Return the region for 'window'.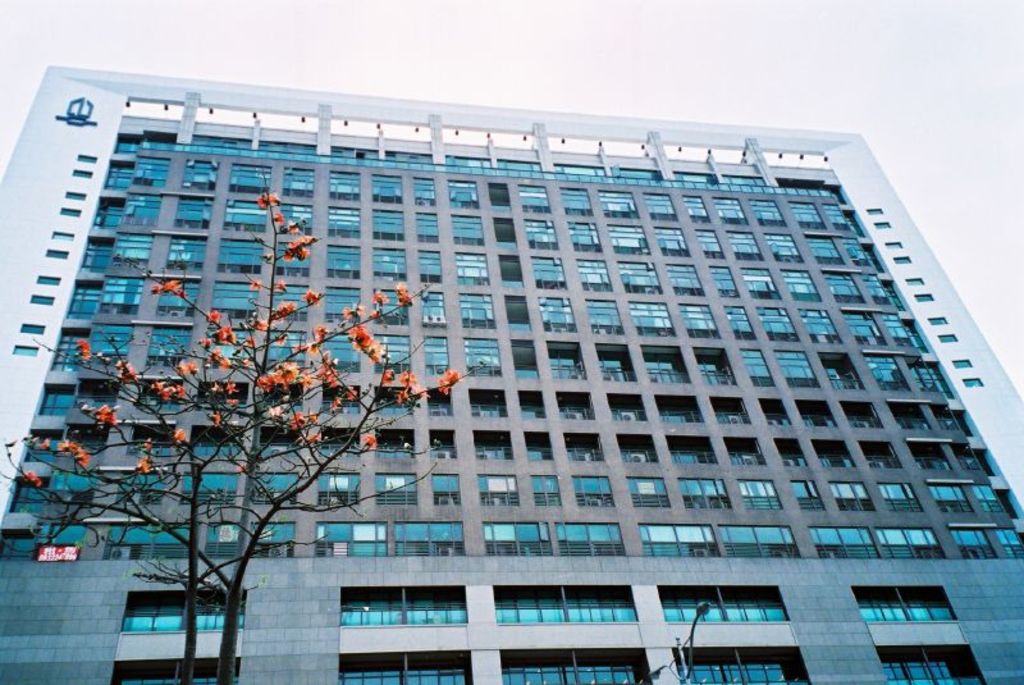
select_region(867, 239, 878, 271).
